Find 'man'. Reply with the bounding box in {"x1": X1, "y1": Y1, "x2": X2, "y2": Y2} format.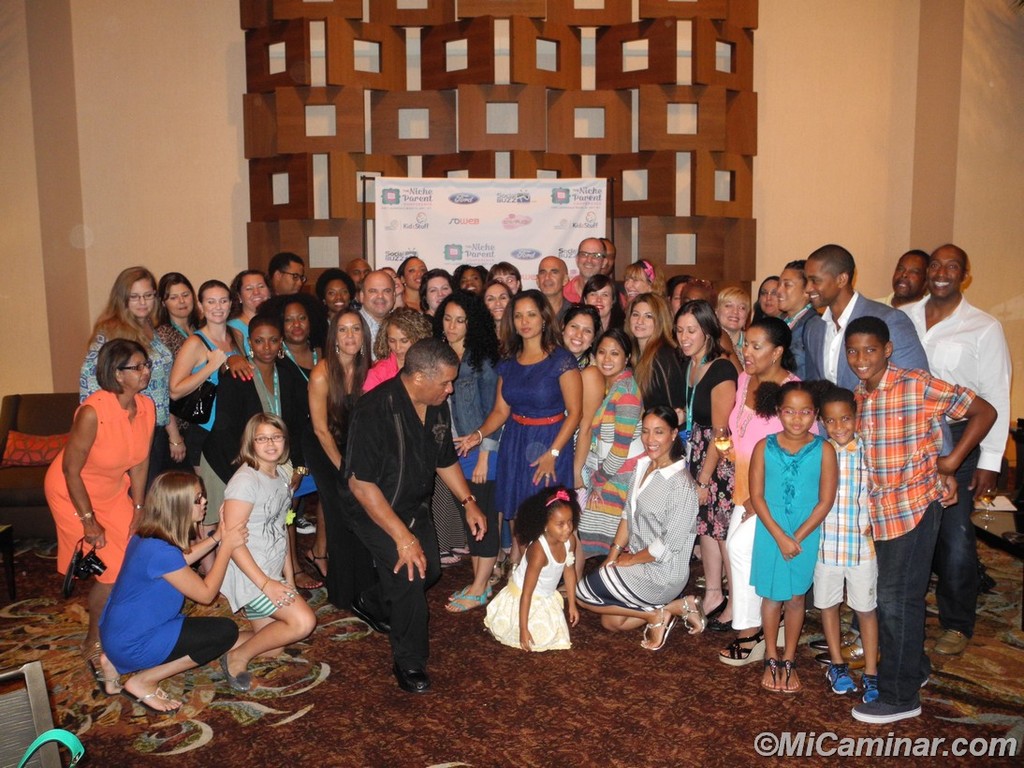
{"x1": 561, "y1": 233, "x2": 628, "y2": 312}.
